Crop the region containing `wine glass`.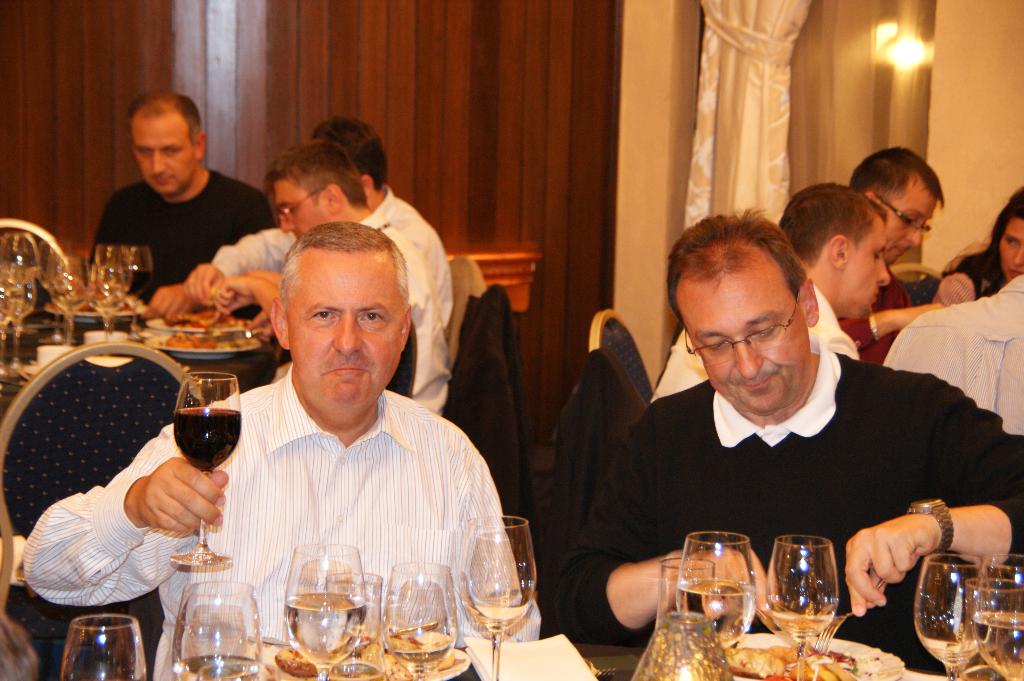
Crop region: <bbox>671, 529, 758, 646</bbox>.
